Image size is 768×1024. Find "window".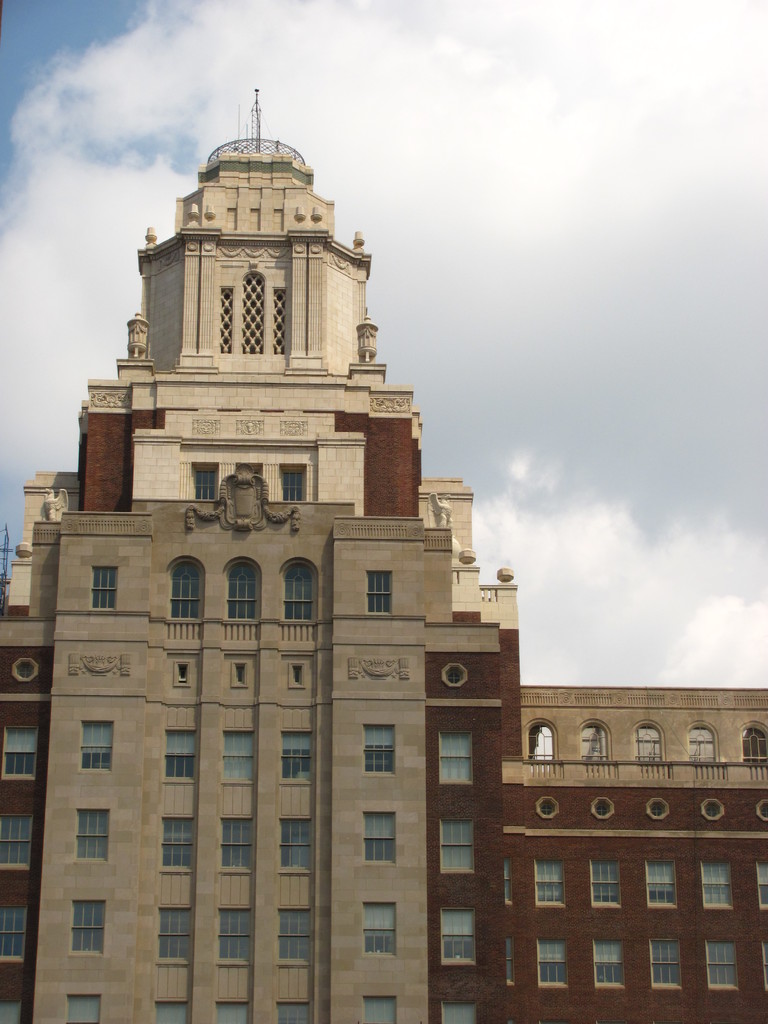
Rect(366, 721, 396, 777).
